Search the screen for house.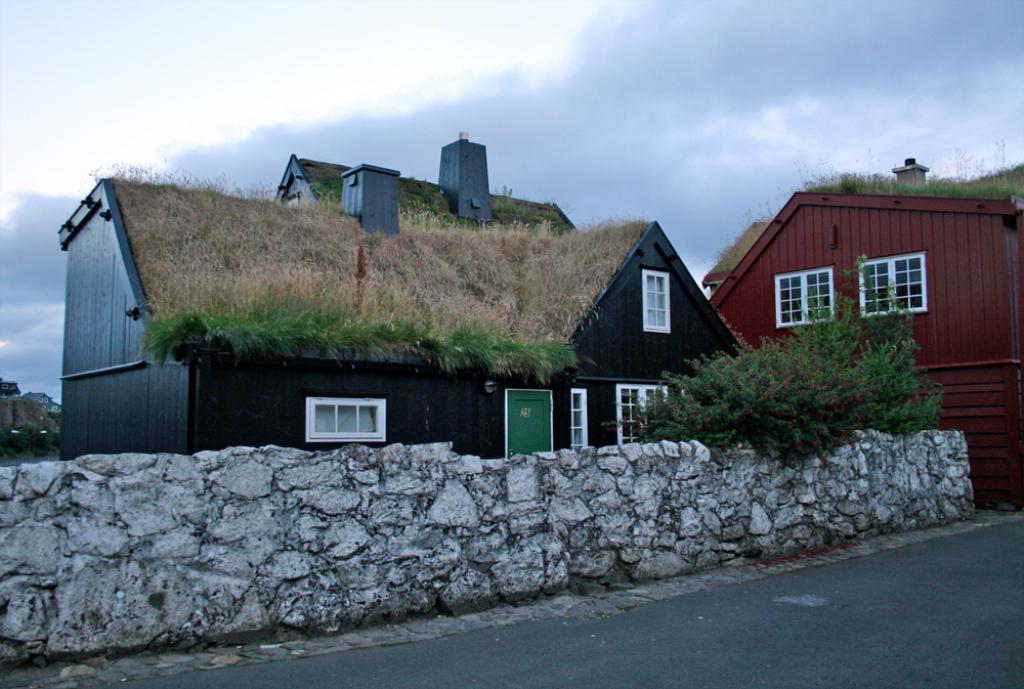
Found at box(81, 141, 721, 478).
